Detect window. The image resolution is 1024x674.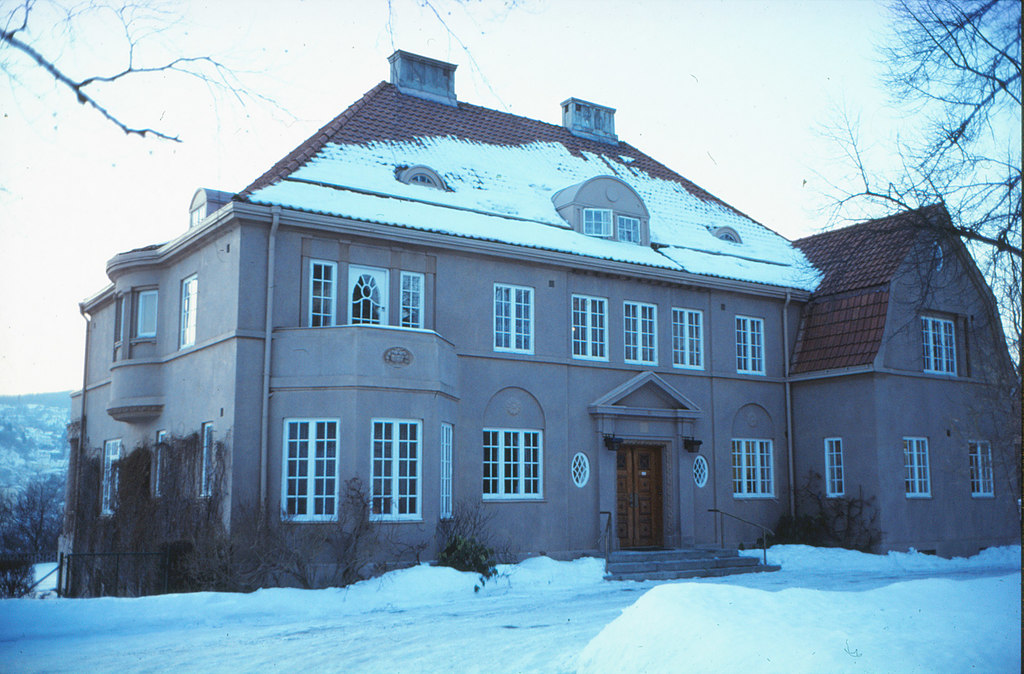
282/415/337/524.
